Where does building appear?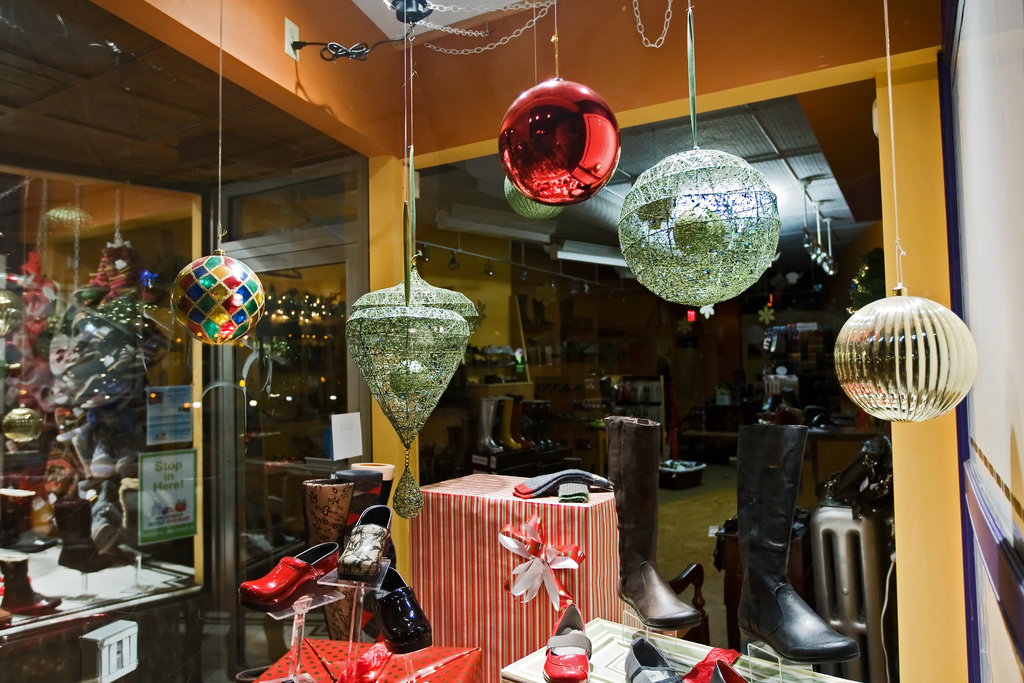
Appears at {"x1": 0, "y1": 0, "x2": 1023, "y2": 682}.
